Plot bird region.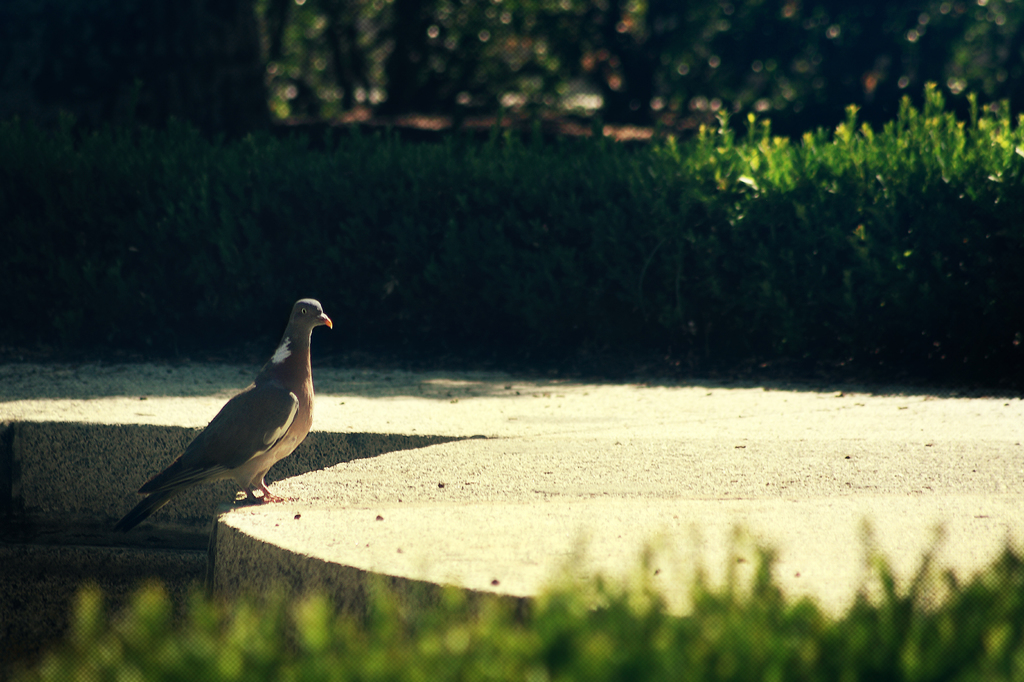
Plotted at 116,294,332,536.
